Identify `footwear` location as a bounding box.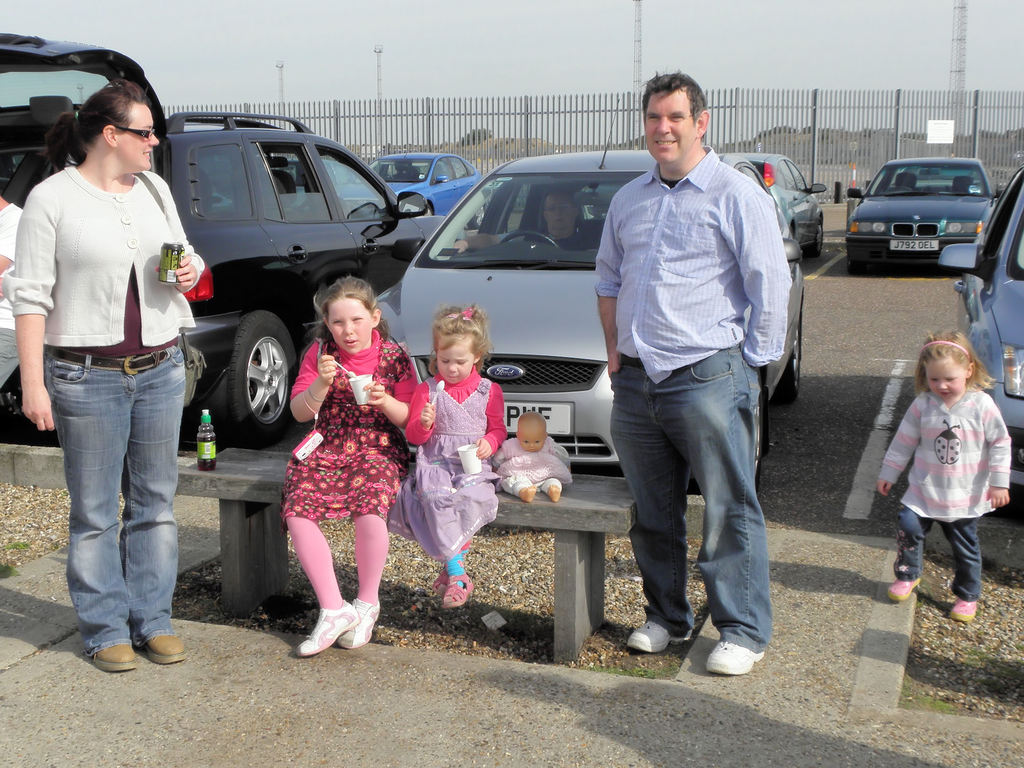
Rect(102, 627, 133, 673).
